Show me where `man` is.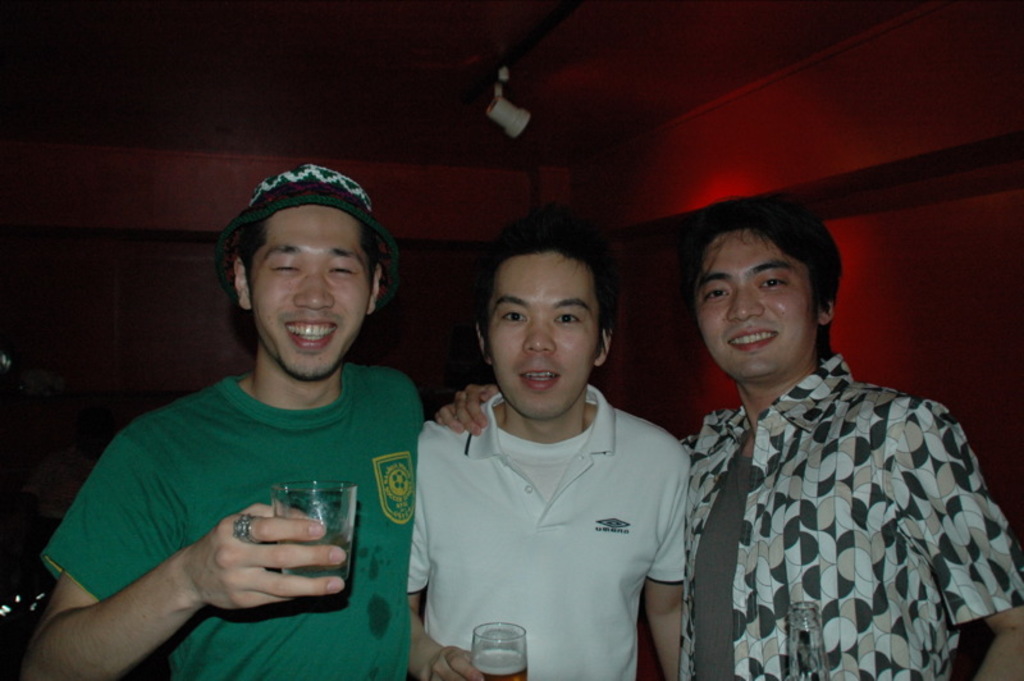
`man` is at <bbox>38, 161, 425, 680</bbox>.
